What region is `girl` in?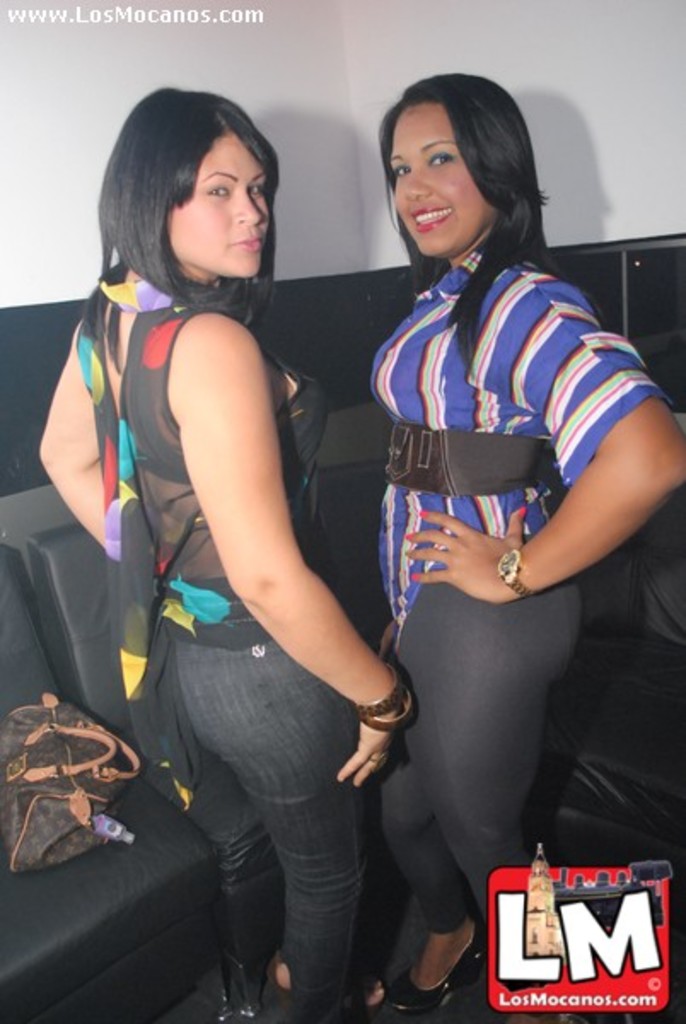
<bbox>41, 85, 415, 1022</bbox>.
